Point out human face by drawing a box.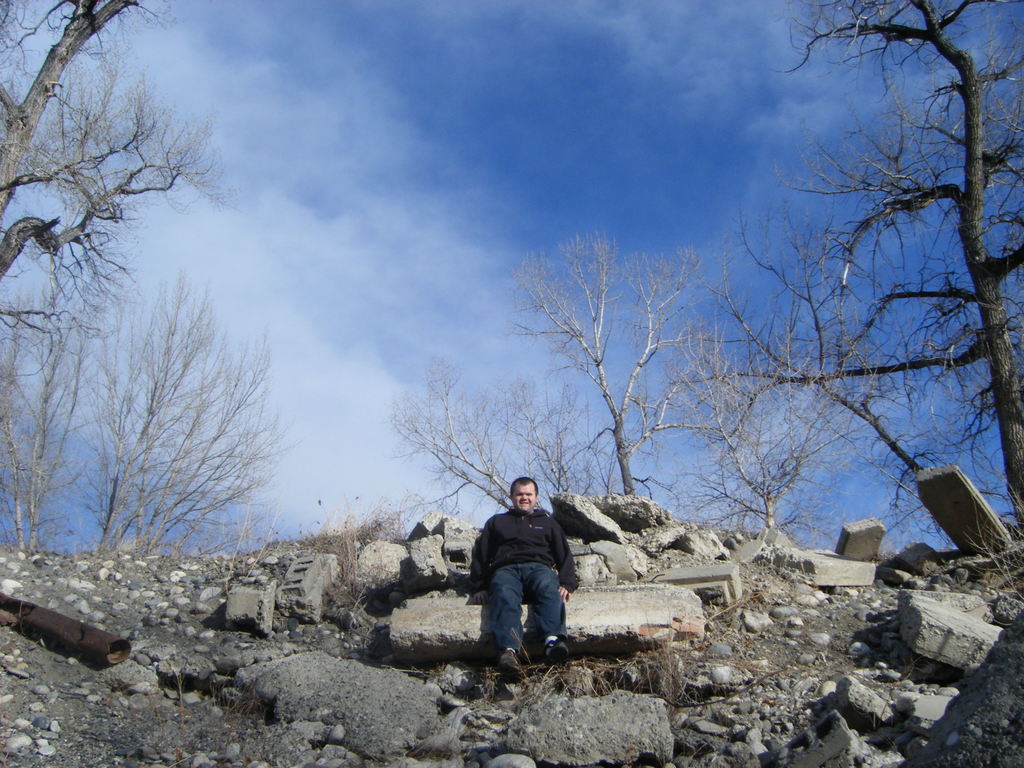
locate(512, 484, 535, 510).
